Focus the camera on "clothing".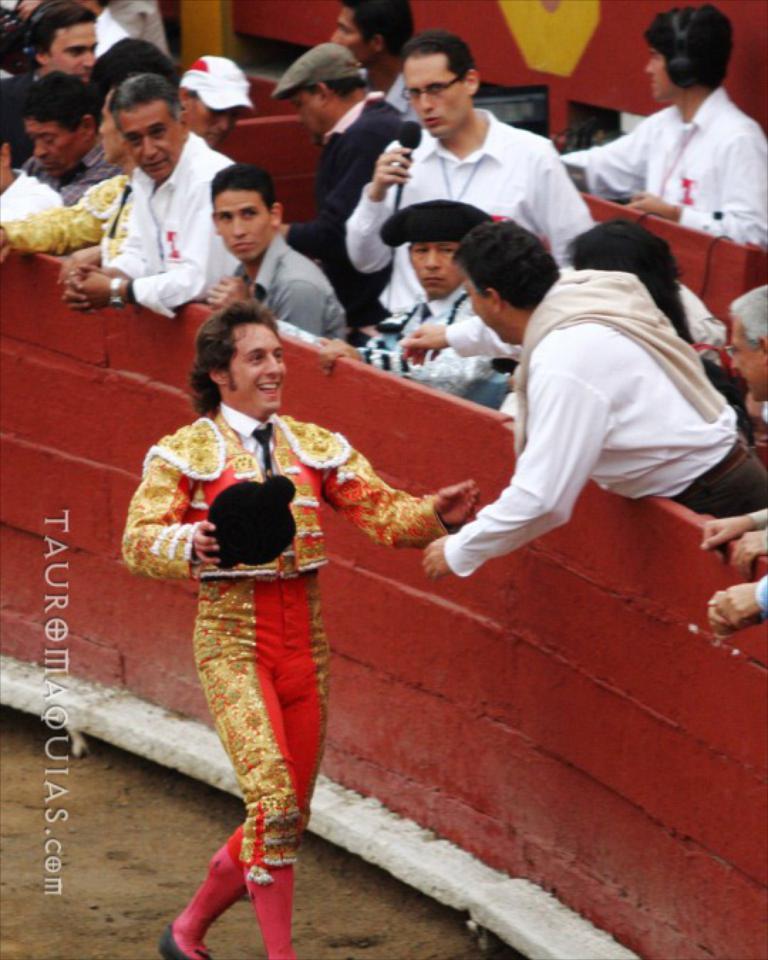
Focus region: 0/176/134/252.
